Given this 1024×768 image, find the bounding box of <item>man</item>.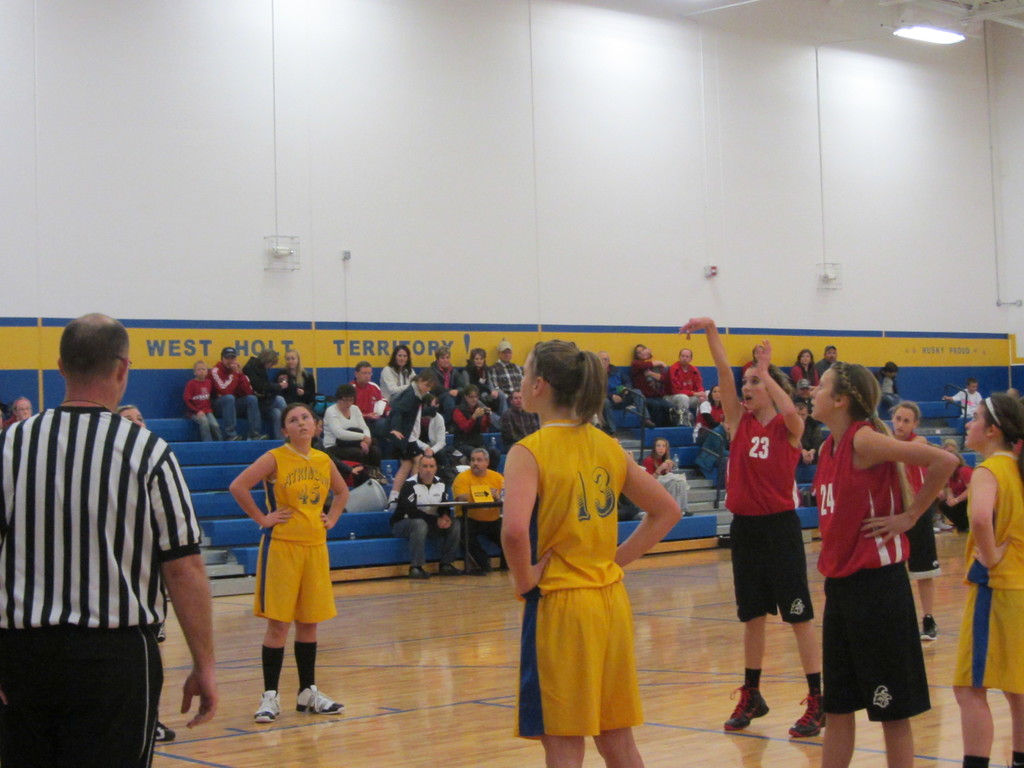
<bbox>207, 344, 267, 443</bbox>.
